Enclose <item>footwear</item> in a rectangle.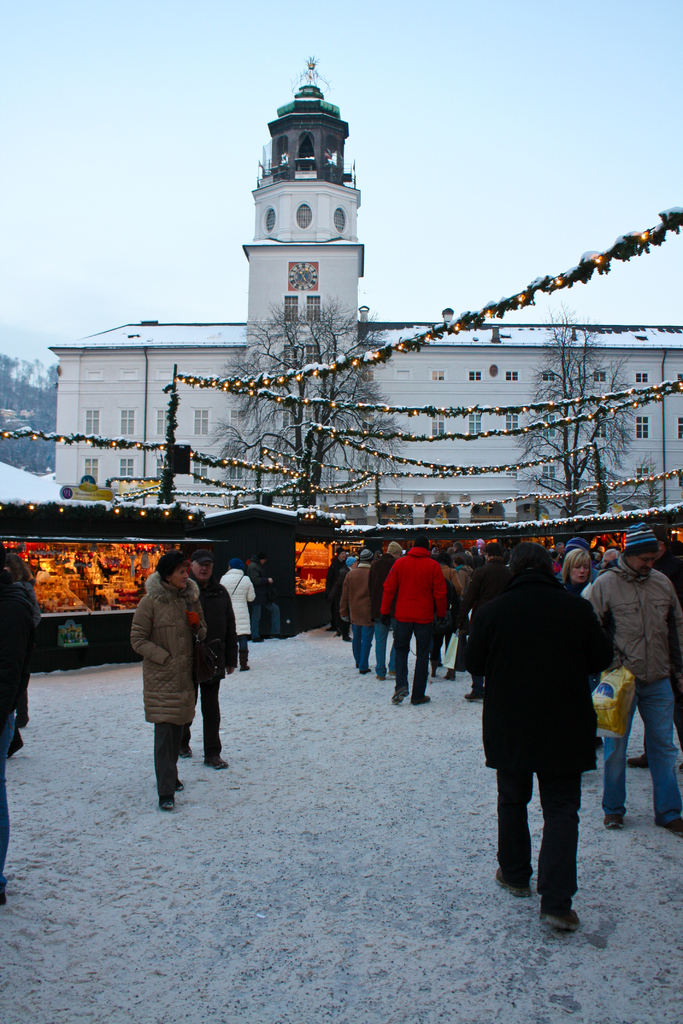
crop(161, 797, 182, 815).
